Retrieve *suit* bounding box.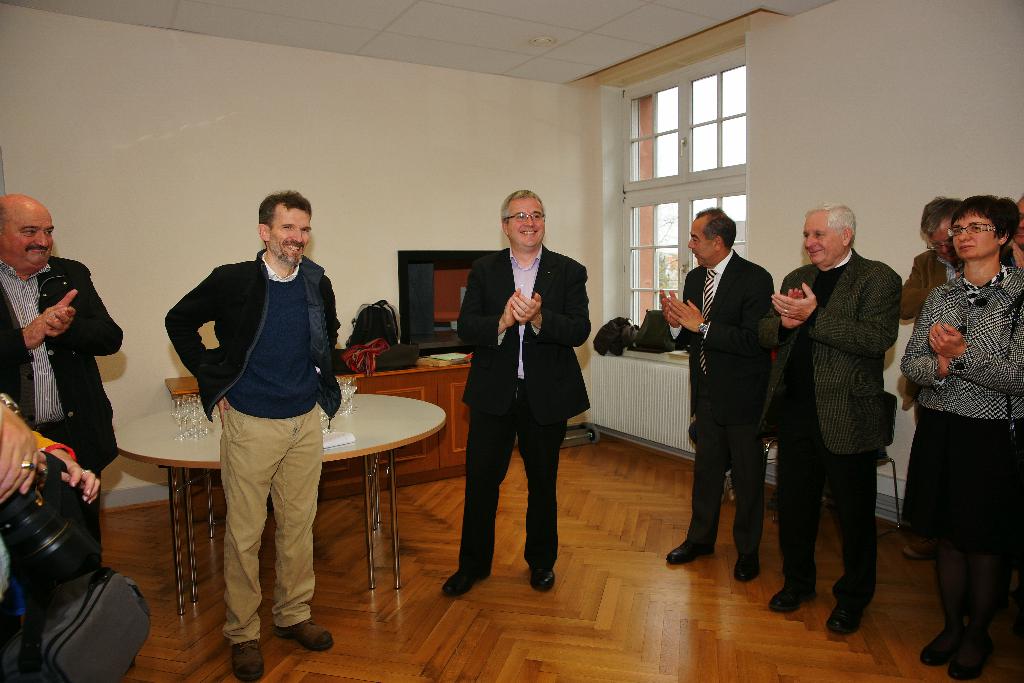
Bounding box: l=452, t=245, r=594, b=580.
